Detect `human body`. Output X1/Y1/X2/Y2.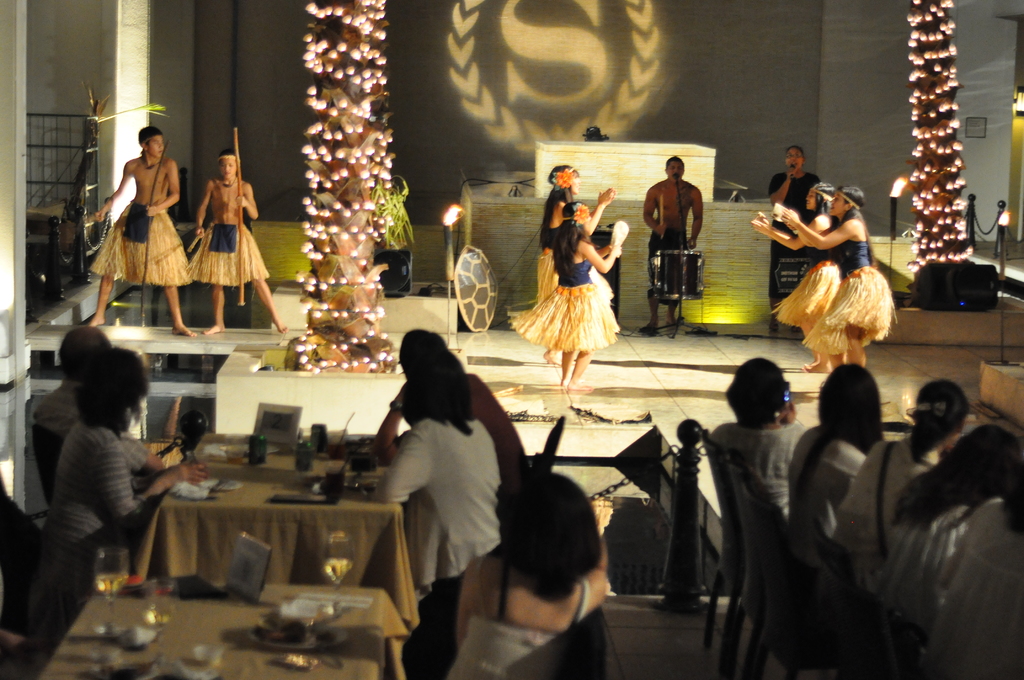
788/368/890/544.
